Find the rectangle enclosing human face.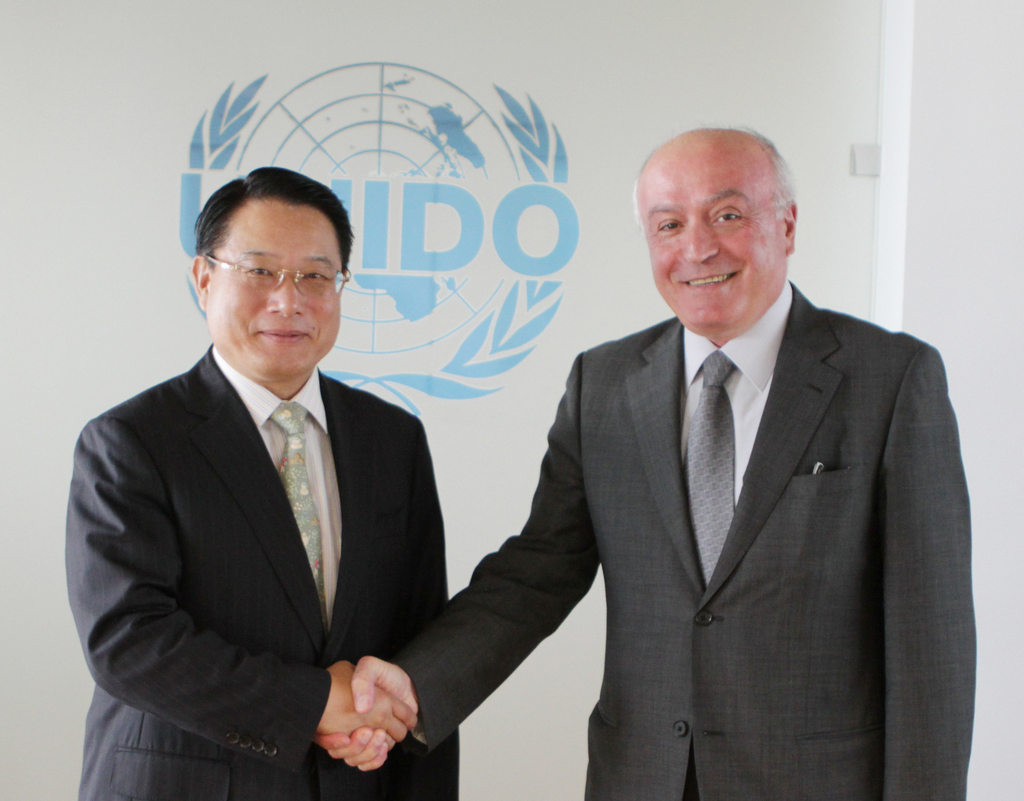
x1=203, y1=197, x2=338, y2=376.
